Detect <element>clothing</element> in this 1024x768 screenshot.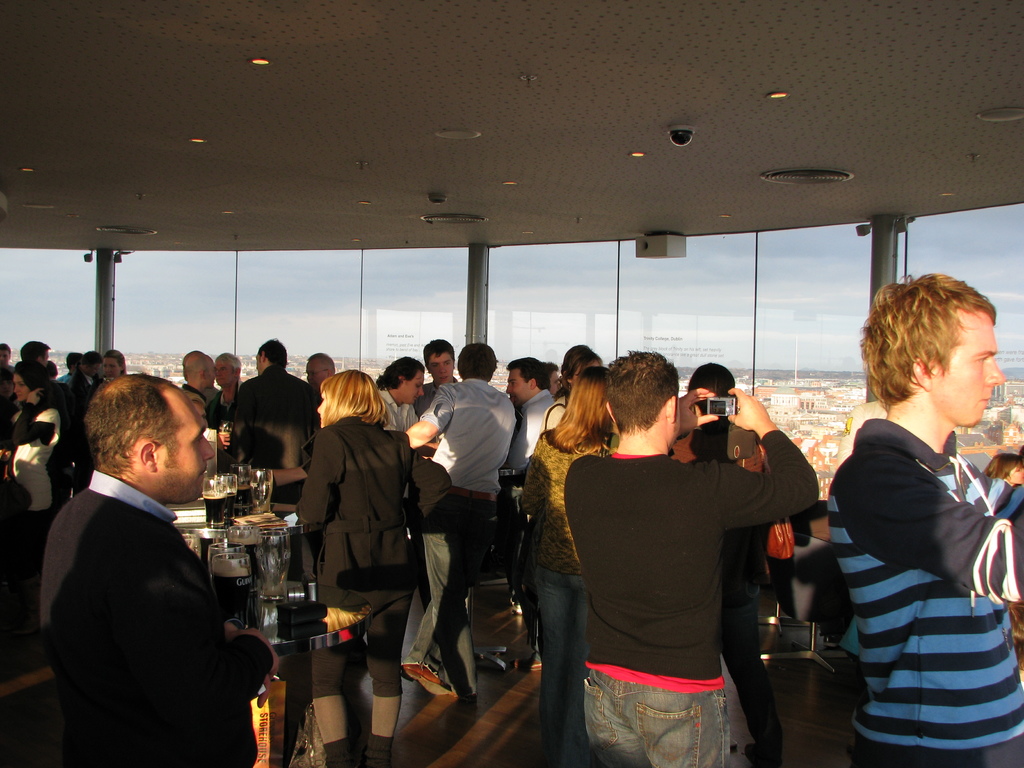
Detection: bbox(819, 376, 1020, 748).
